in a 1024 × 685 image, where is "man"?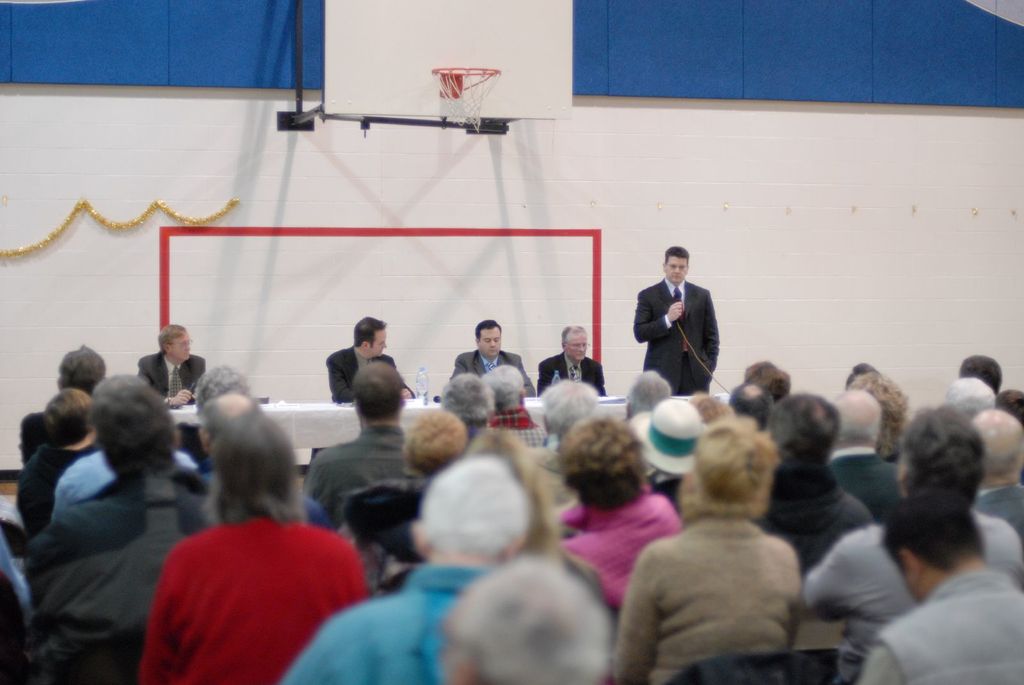
pyautogui.locateOnScreen(438, 372, 494, 436).
